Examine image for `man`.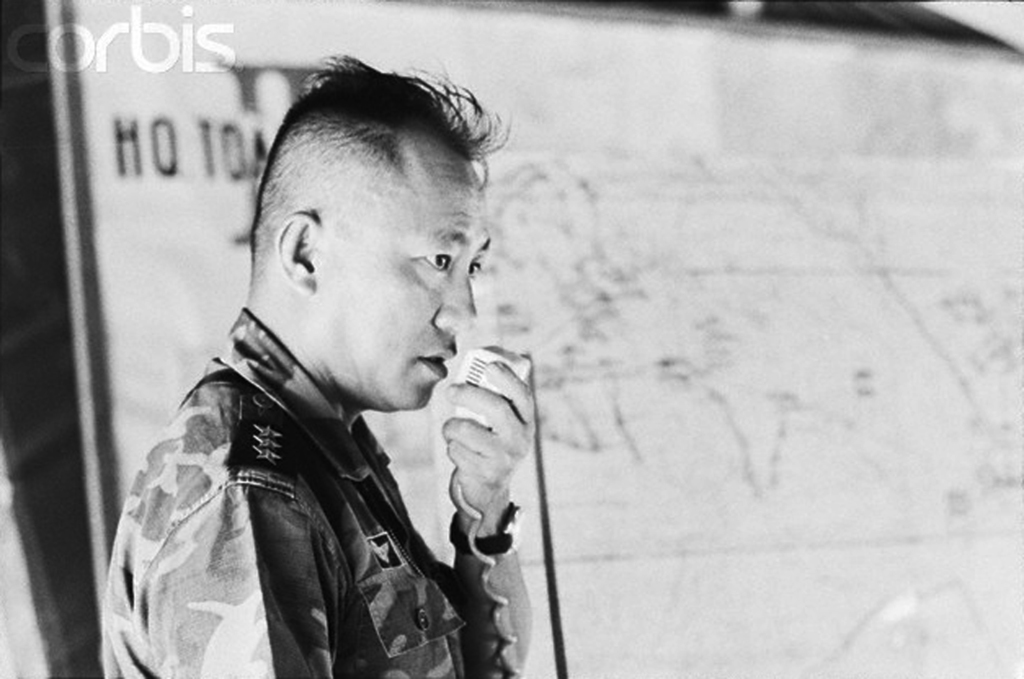
Examination result: (x1=107, y1=97, x2=545, y2=670).
